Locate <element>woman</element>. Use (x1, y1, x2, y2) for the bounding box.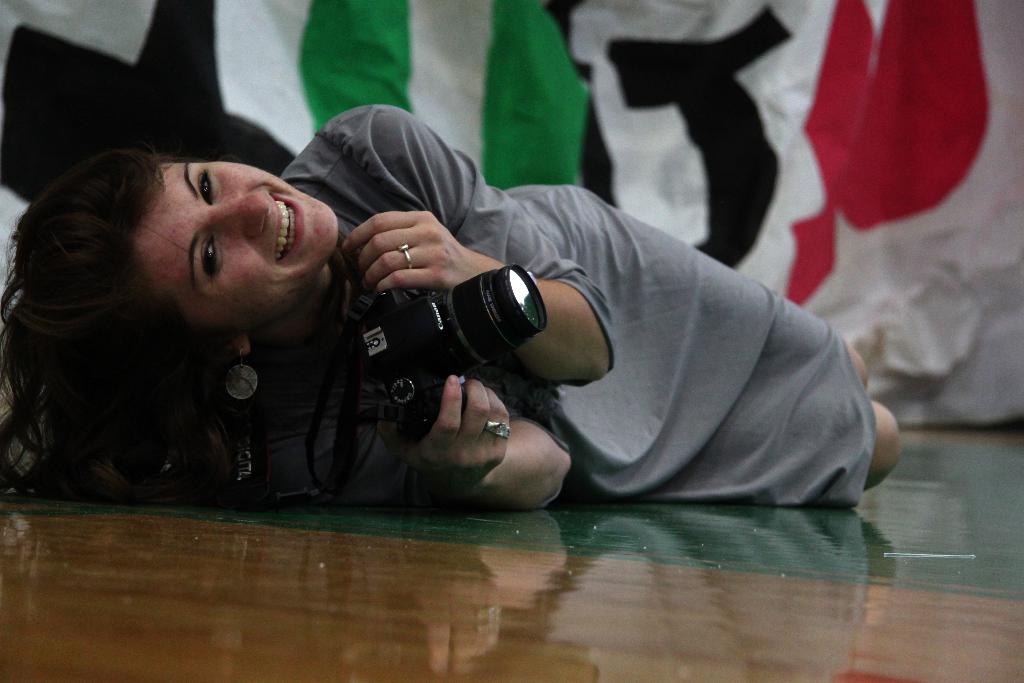
(0, 97, 909, 501).
